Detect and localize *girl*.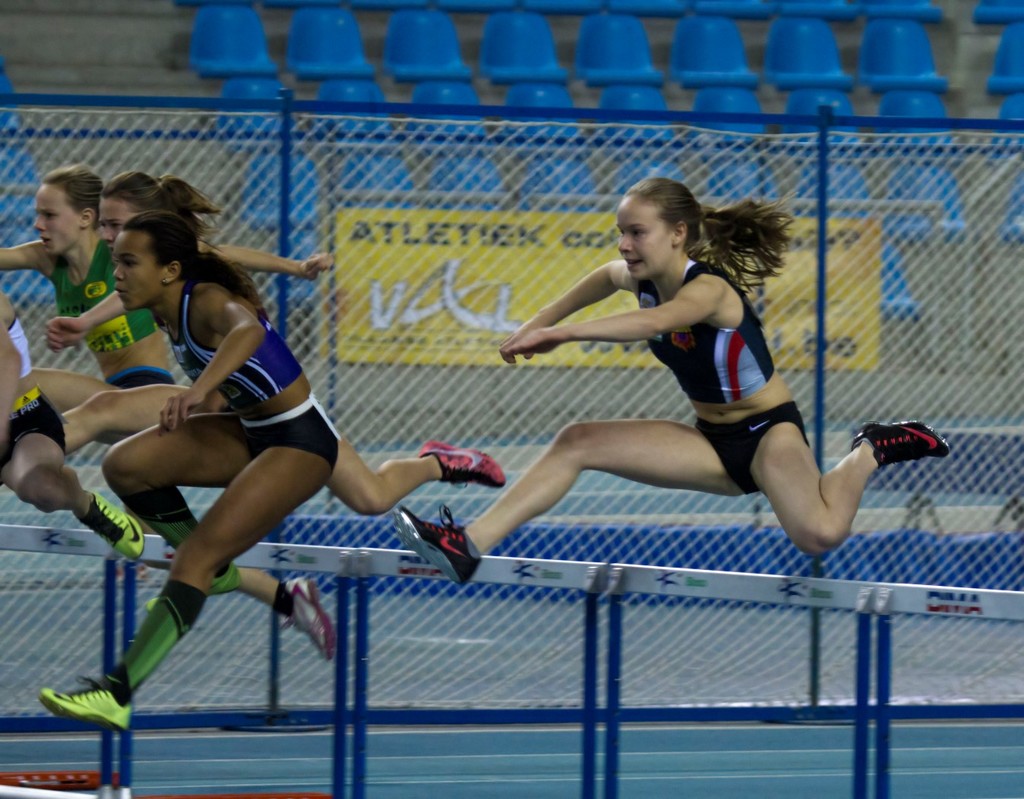
Localized at box(391, 174, 948, 587).
